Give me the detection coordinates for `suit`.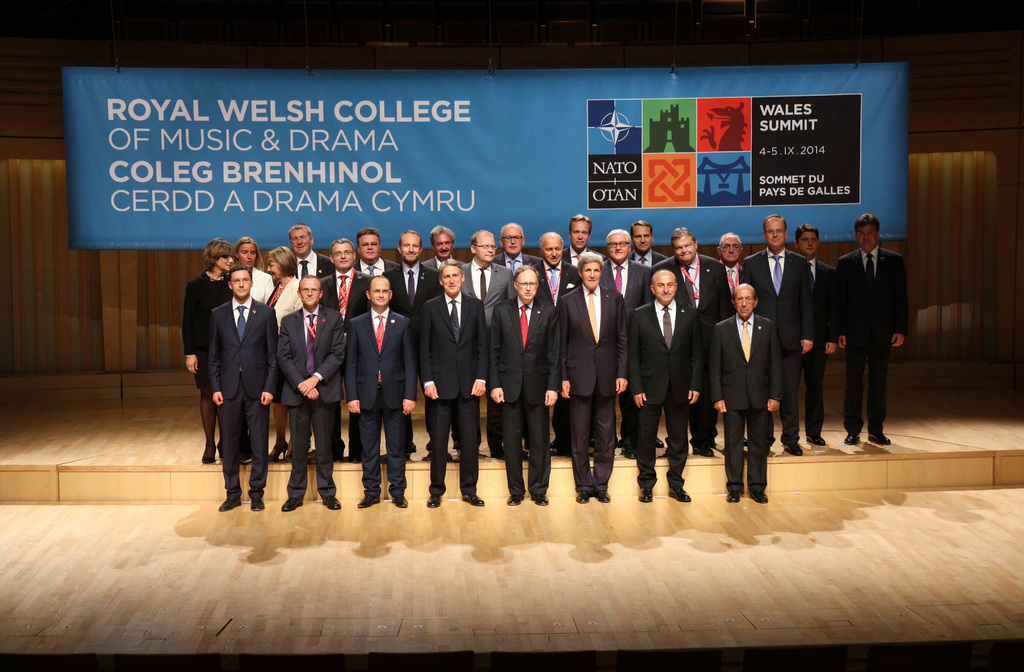
x1=628 y1=297 x2=707 y2=483.
